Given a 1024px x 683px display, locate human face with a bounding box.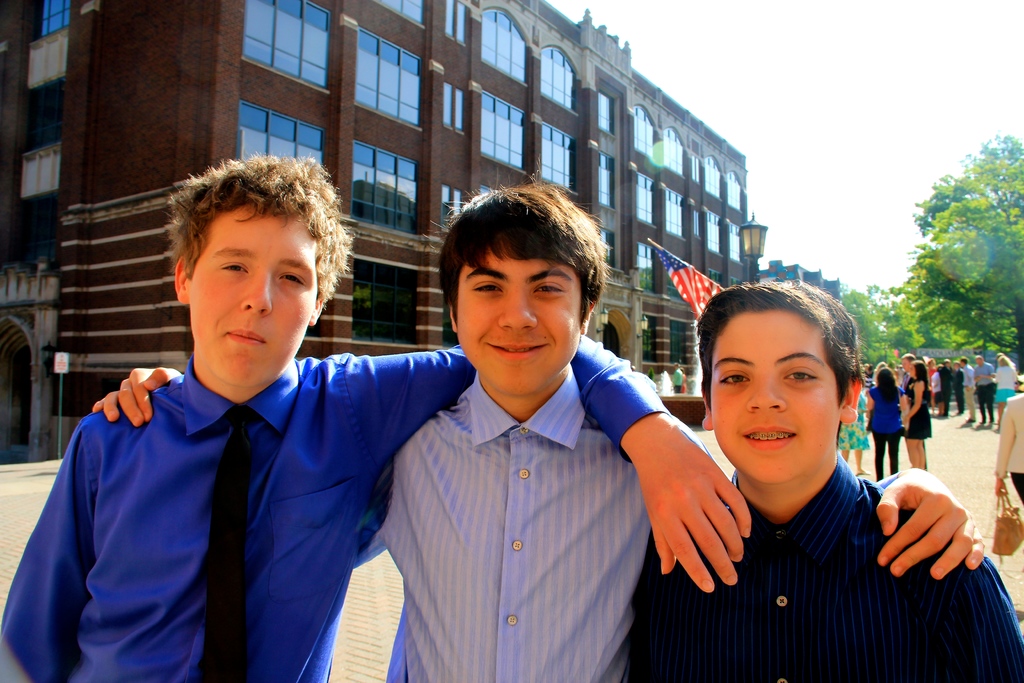
Located: (x1=714, y1=313, x2=840, y2=484).
